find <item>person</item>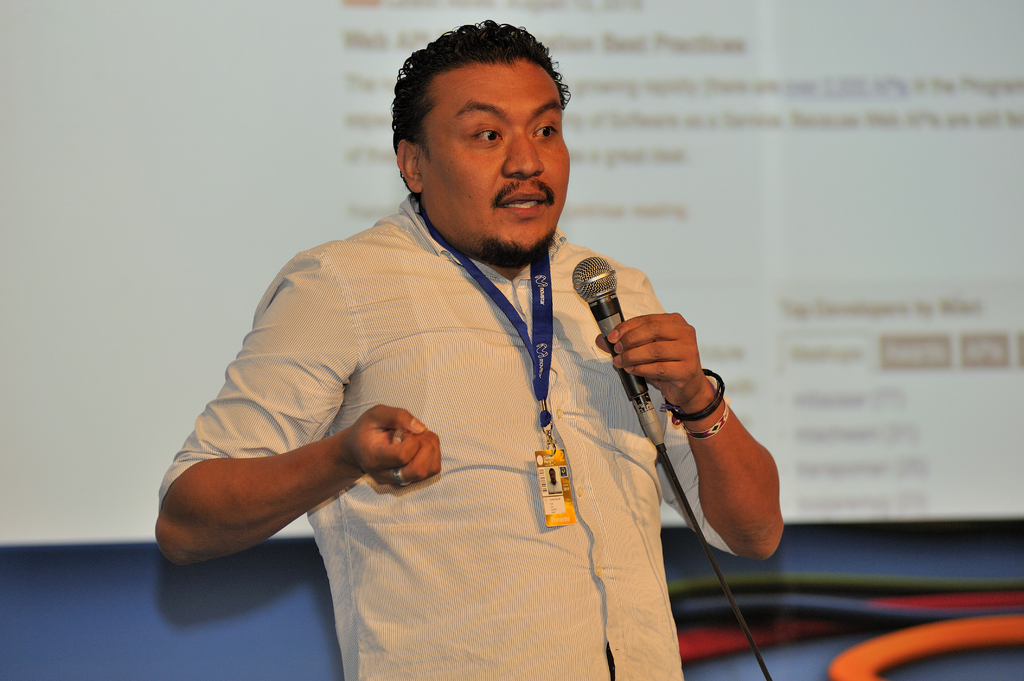
bbox(220, 33, 748, 648)
